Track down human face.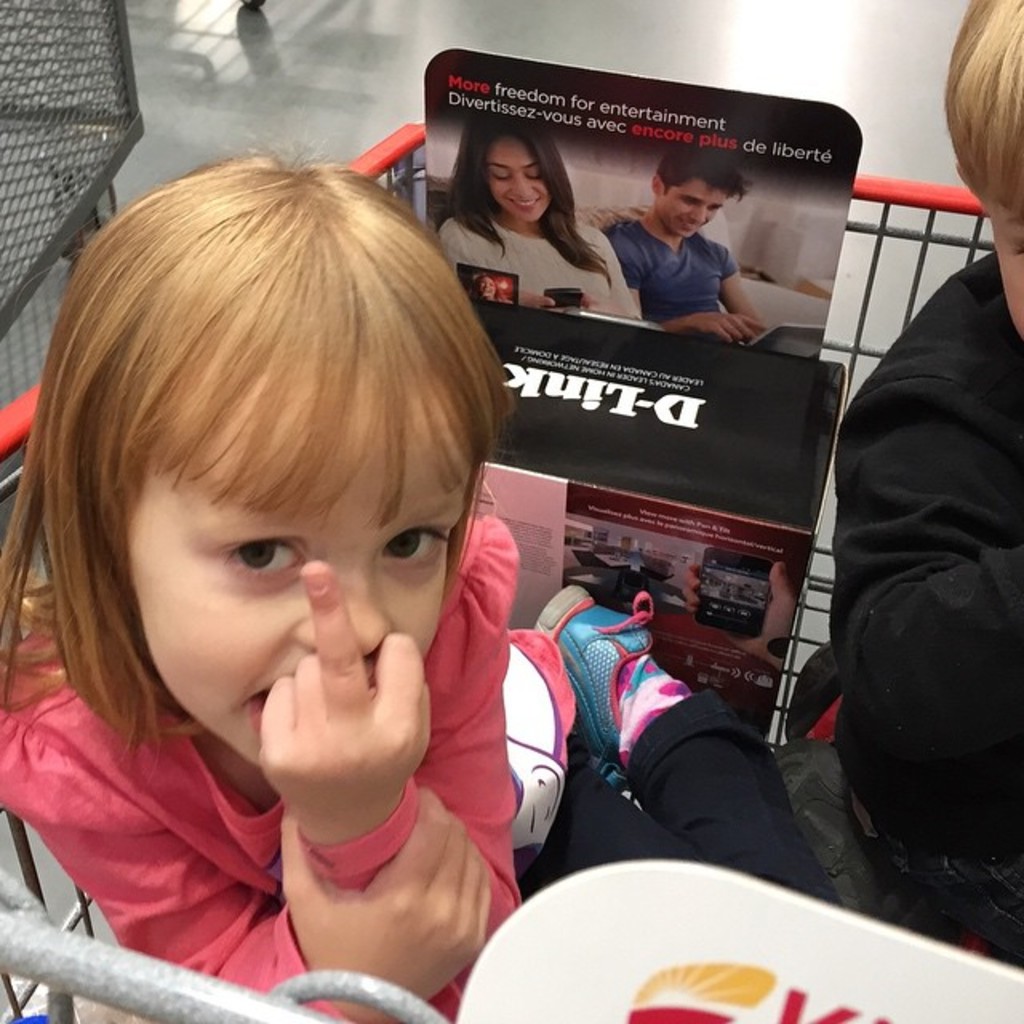
Tracked to BBox(994, 218, 1022, 341).
